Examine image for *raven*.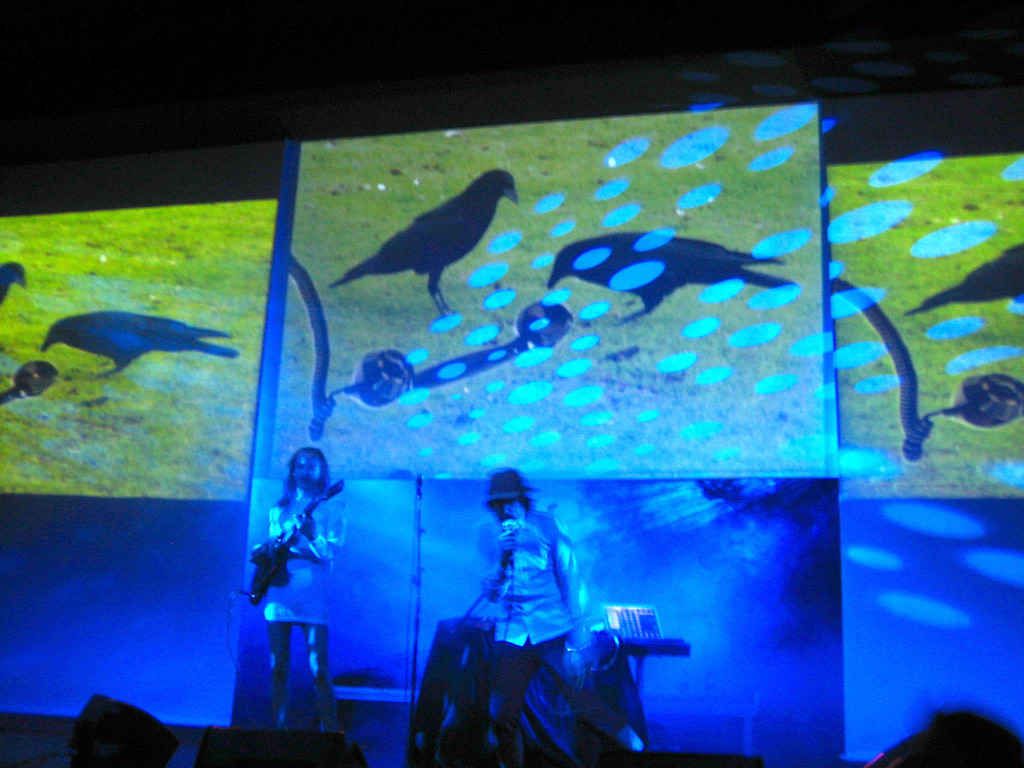
Examination result: [328, 159, 534, 305].
